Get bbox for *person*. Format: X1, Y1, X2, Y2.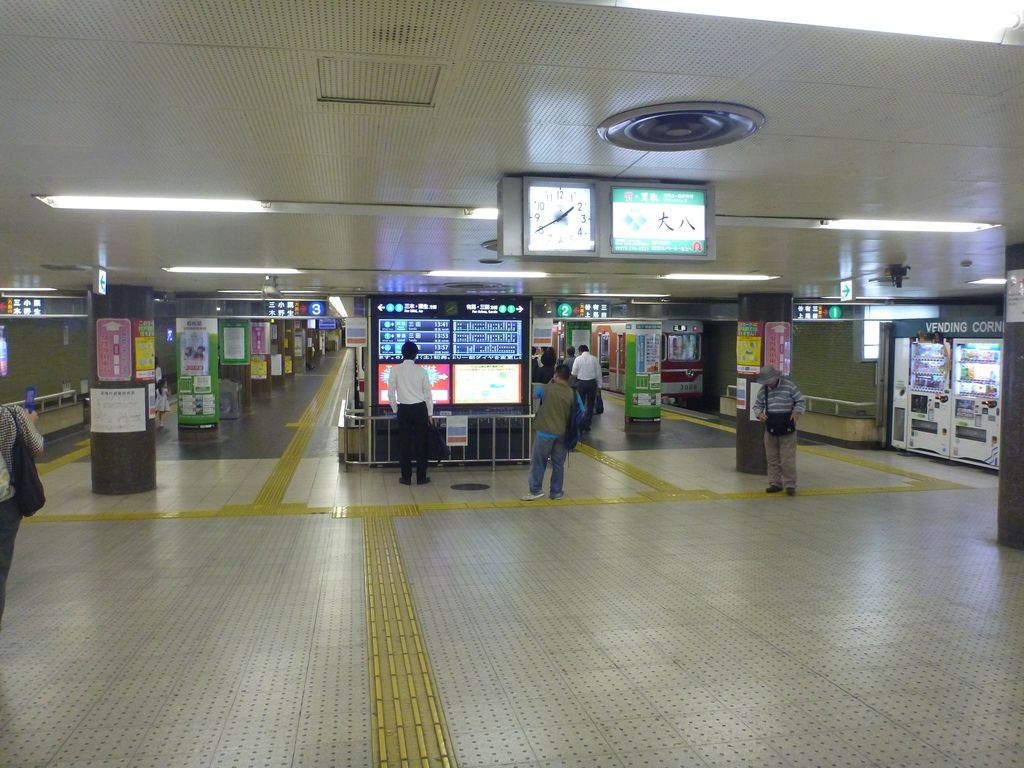
755, 369, 813, 490.
